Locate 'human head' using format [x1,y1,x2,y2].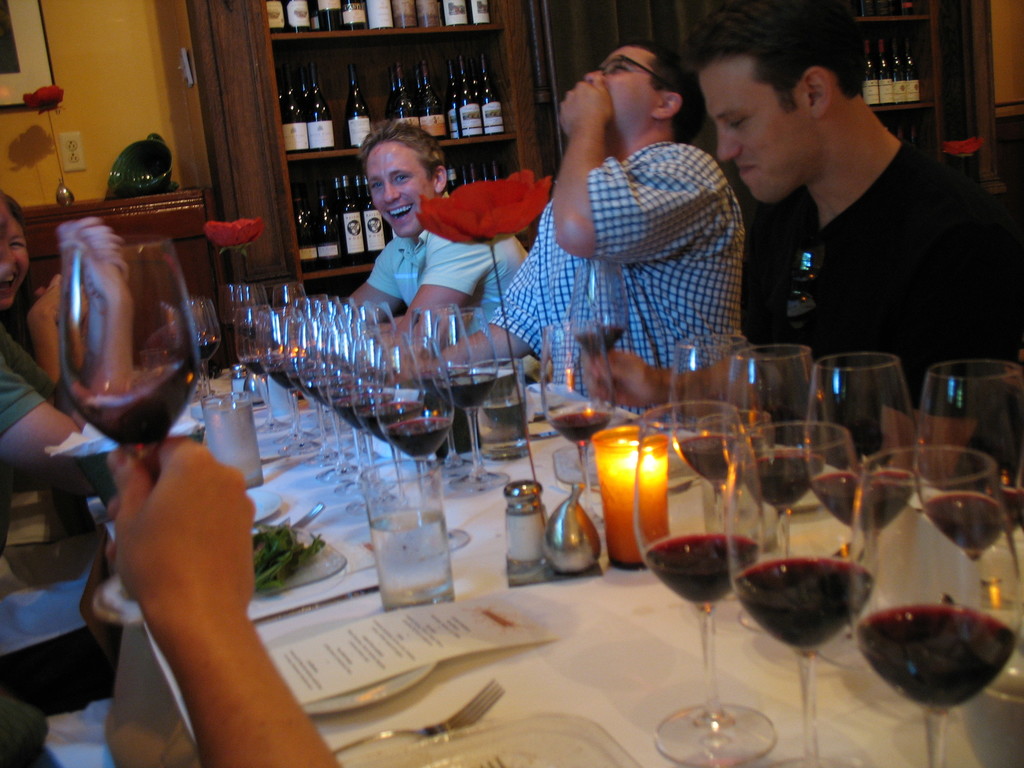
[0,197,10,307].
